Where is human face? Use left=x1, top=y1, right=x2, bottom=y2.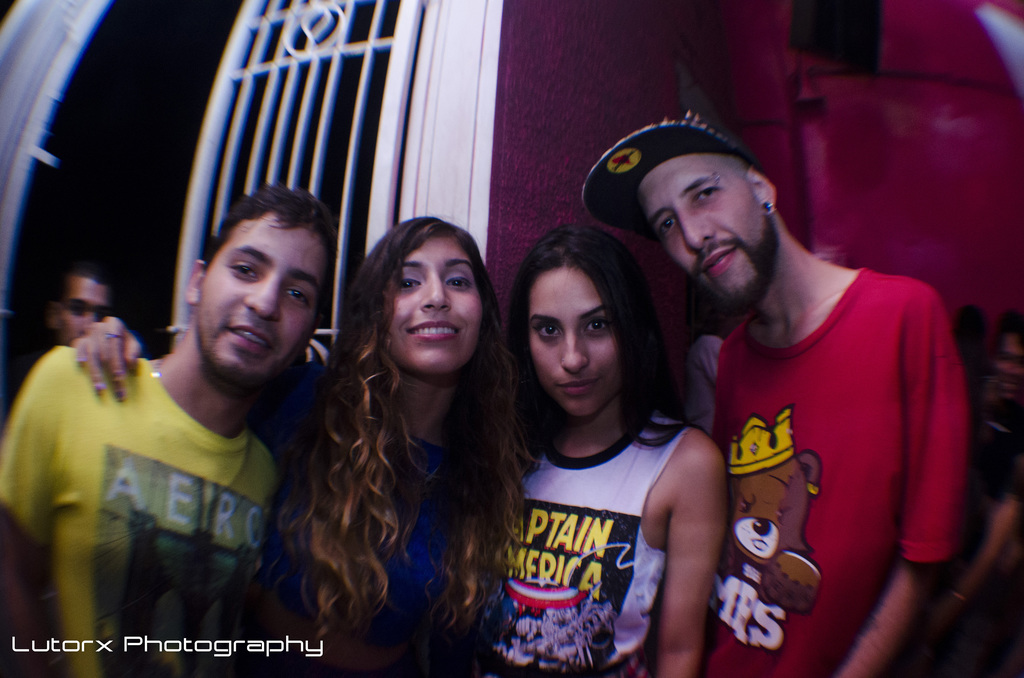
left=200, top=213, right=325, bottom=359.
